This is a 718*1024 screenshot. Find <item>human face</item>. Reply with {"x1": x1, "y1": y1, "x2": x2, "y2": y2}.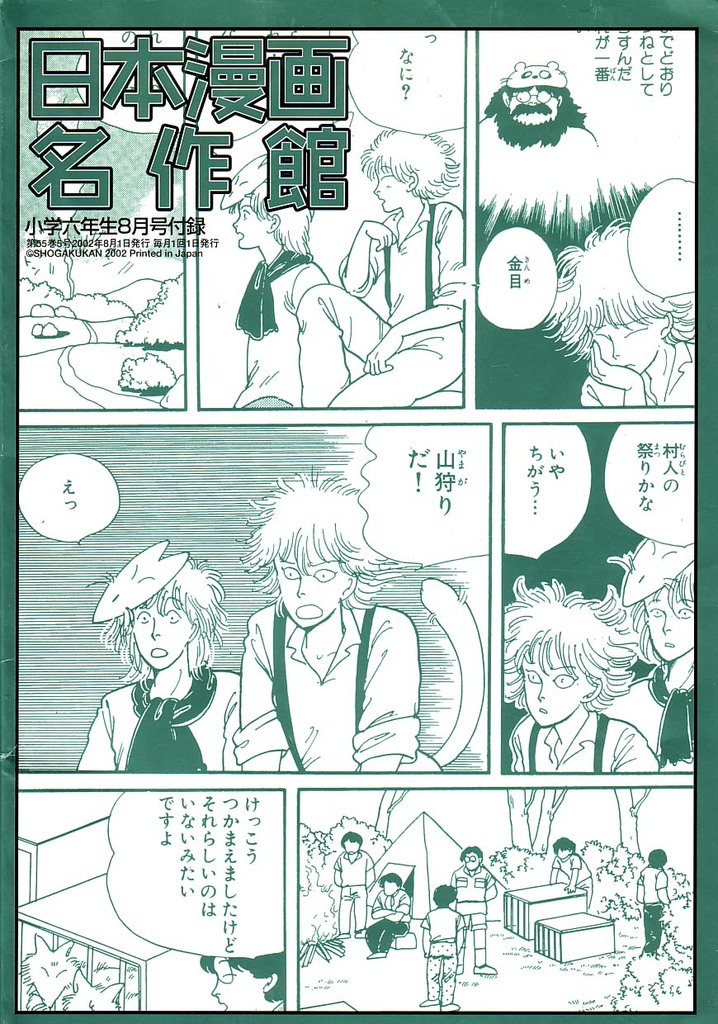
{"x1": 272, "y1": 554, "x2": 351, "y2": 630}.
